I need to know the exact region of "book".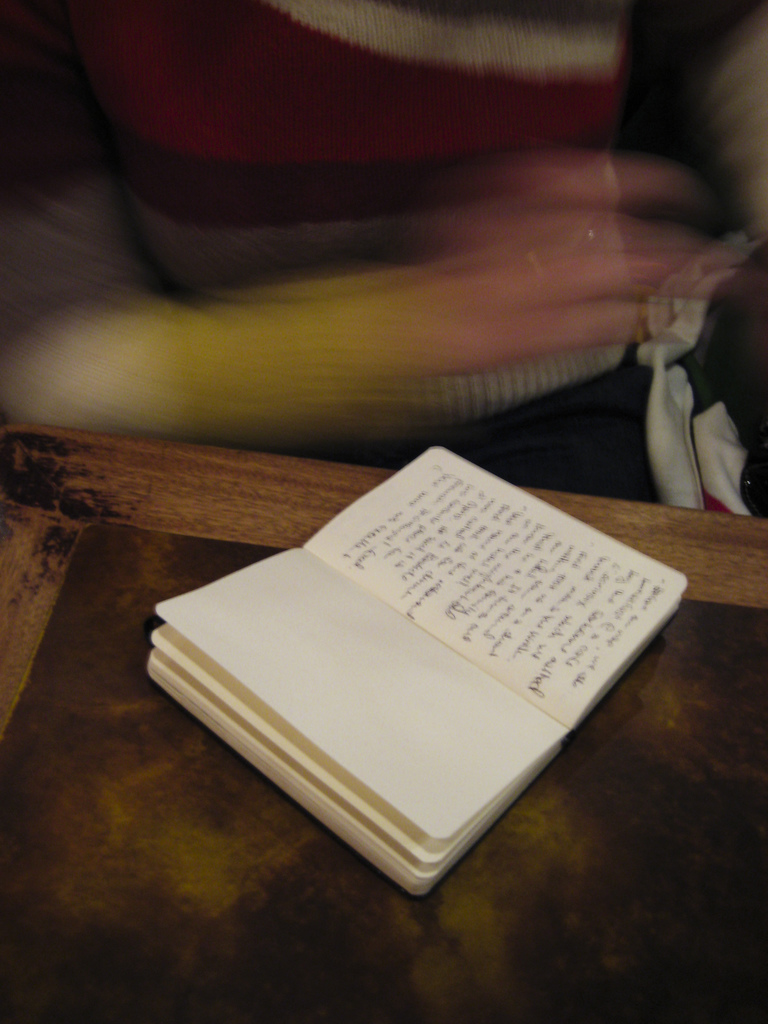
Region: l=168, t=468, r=659, b=850.
